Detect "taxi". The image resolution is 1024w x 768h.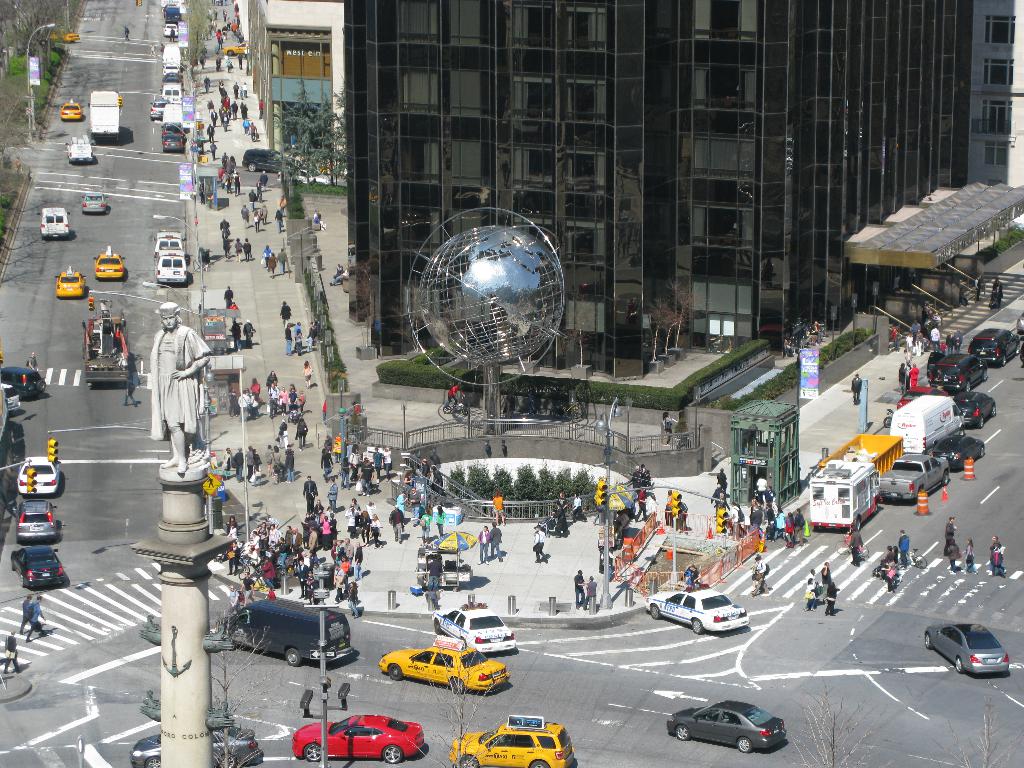
select_region(448, 712, 576, 765).
